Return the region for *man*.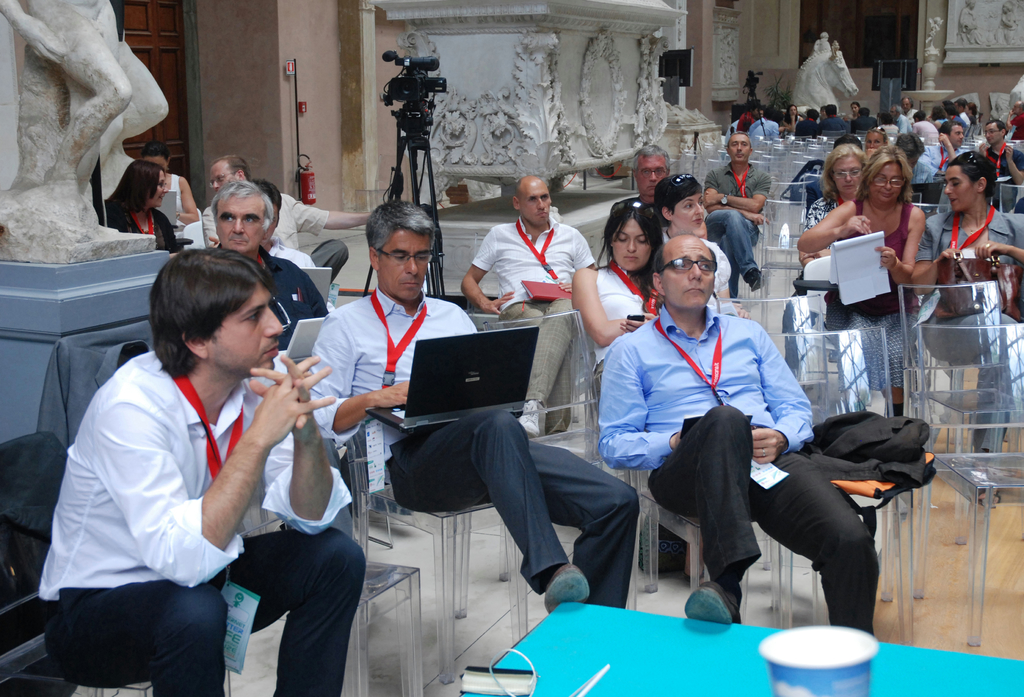
[left=701, top=133, right=769, bottom=303].
